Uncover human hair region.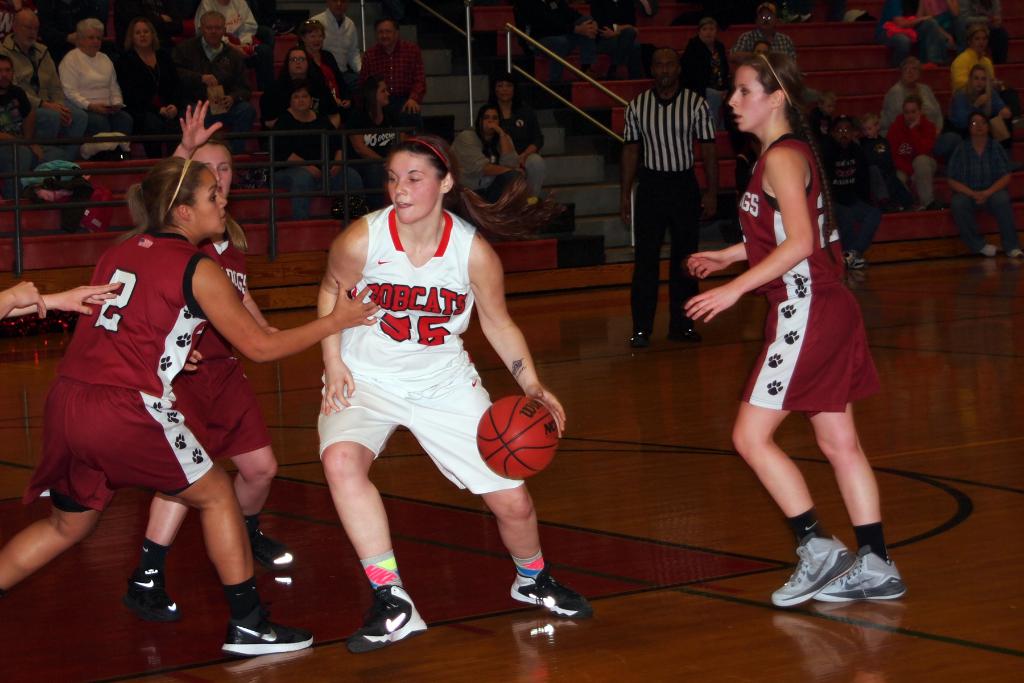
Uncovered: 963, 22, 992, 48.
